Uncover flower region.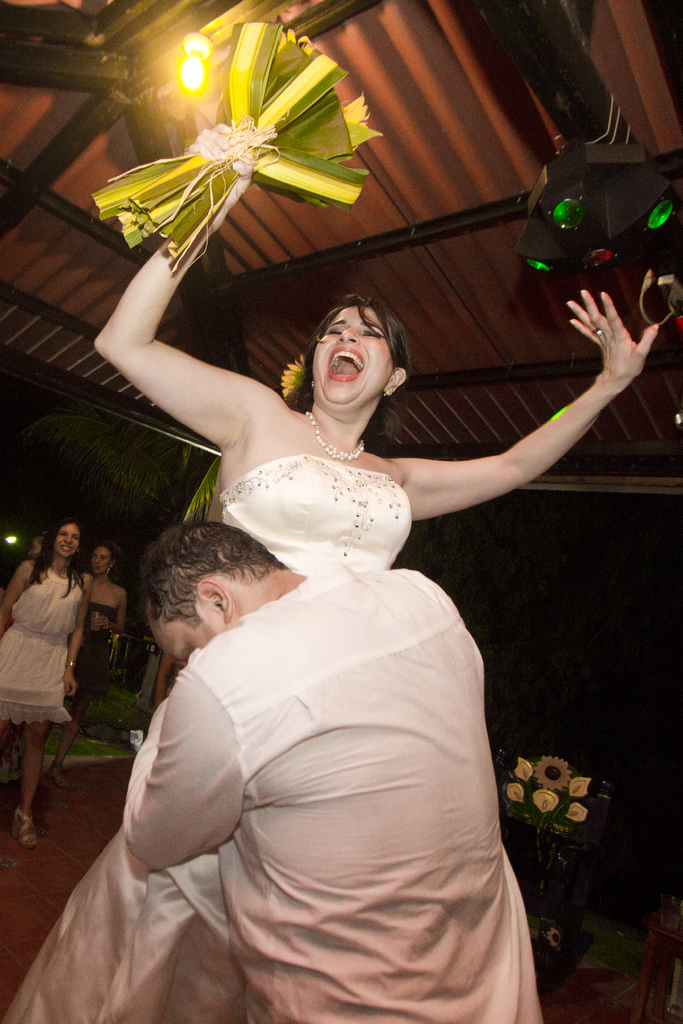
Uncovered: x1=562 y1=804 x2=588 y2=825.
